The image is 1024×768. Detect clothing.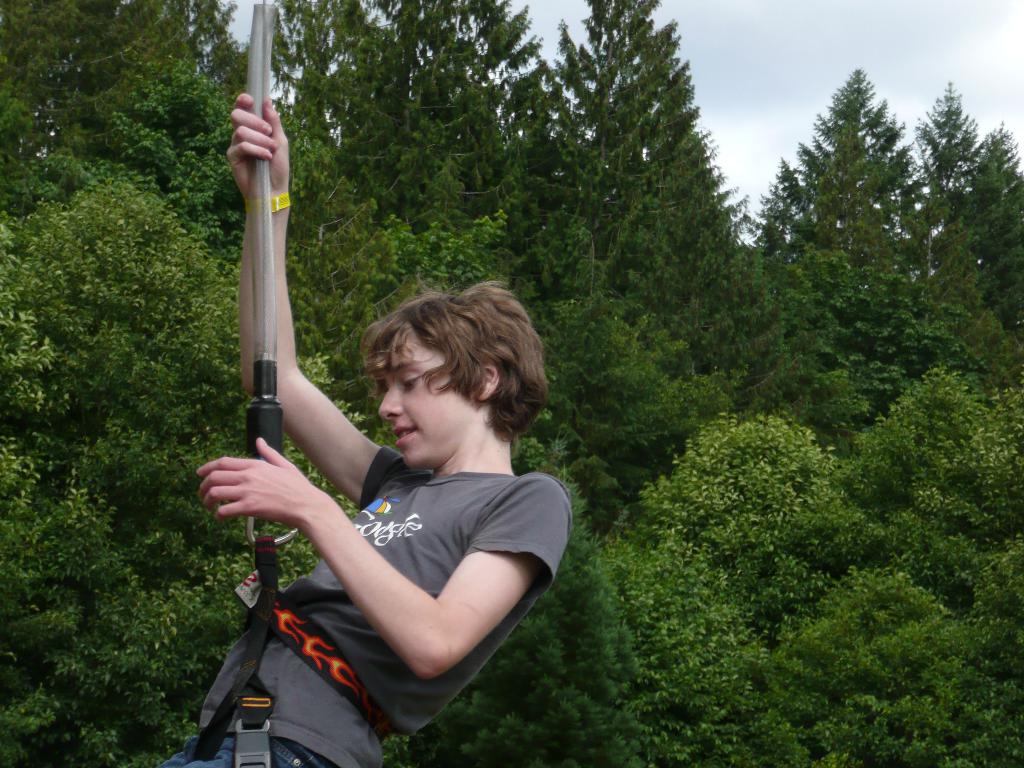
Detection: crop(161, 438, 580, 767).
